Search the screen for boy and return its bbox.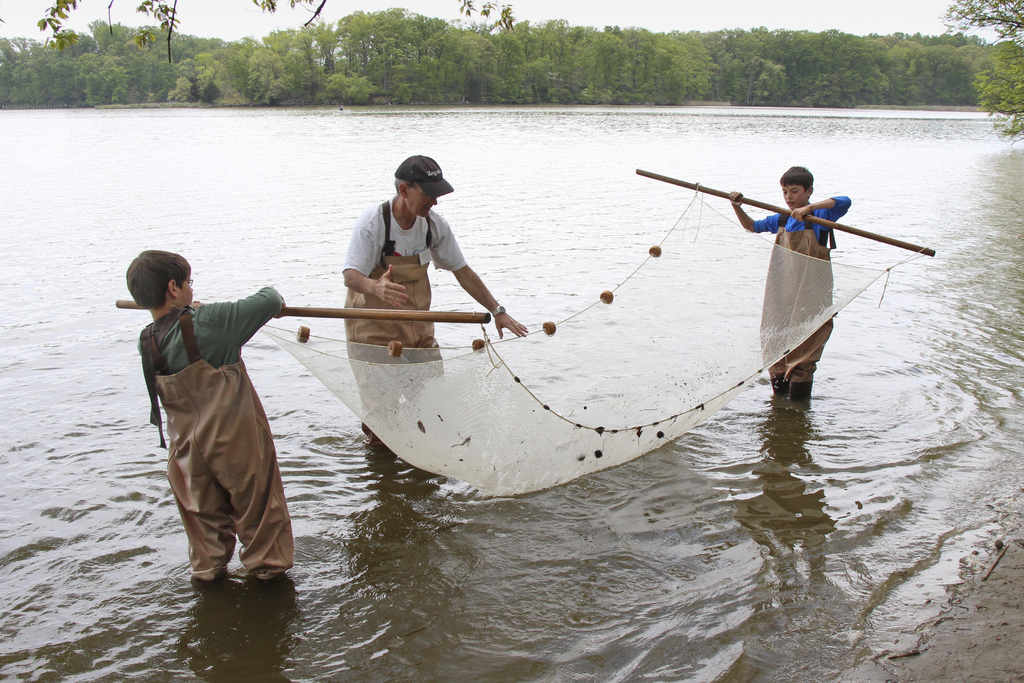
Found: box(726, 162, 856, 407).
